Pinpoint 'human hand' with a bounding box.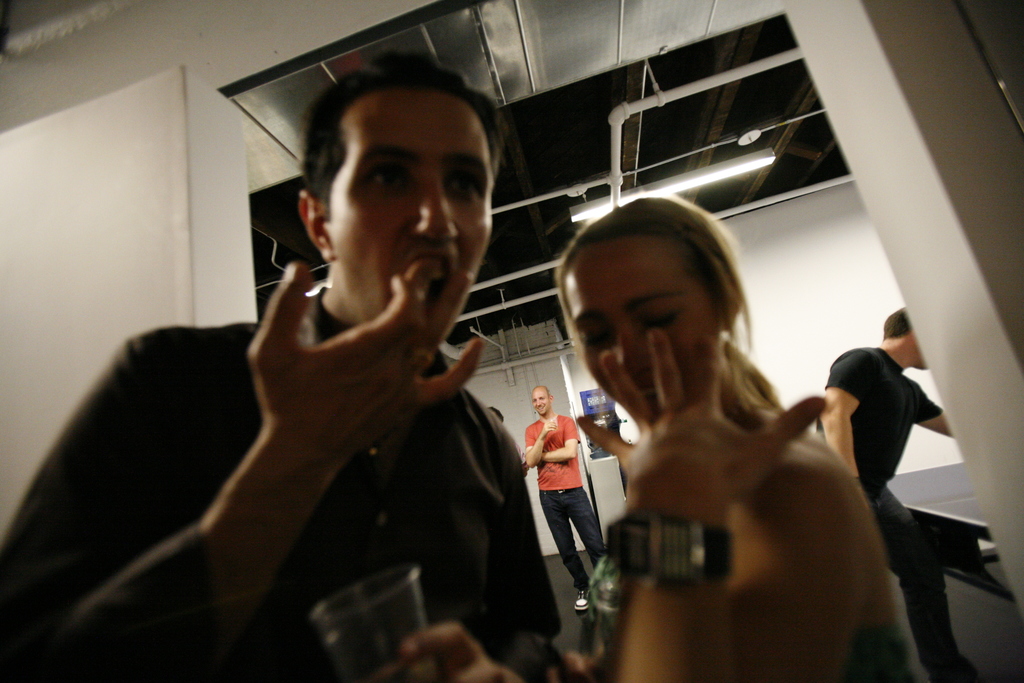
Rect(543, 647, 604, 682).
